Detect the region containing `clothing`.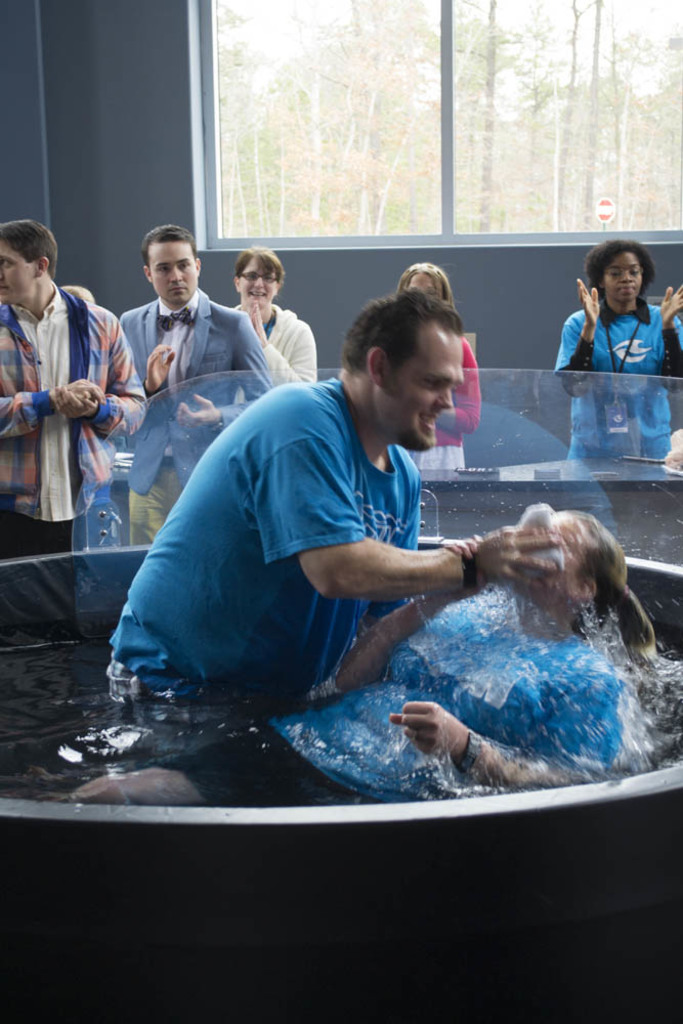
crop(548, 299, 678, 466).
